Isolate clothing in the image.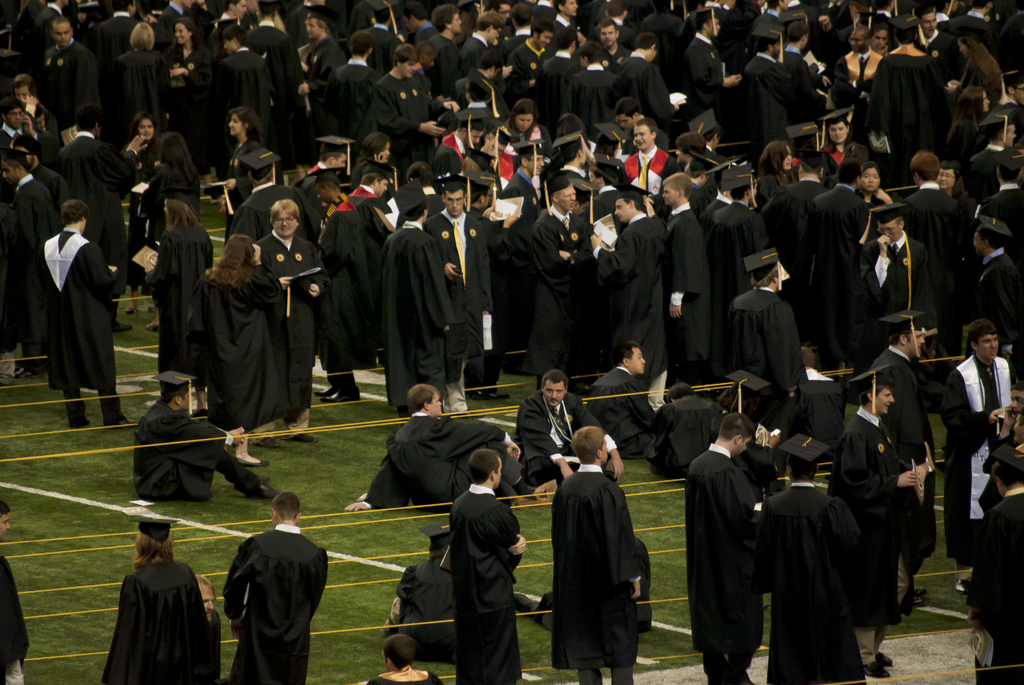
Isolated region: [840,405,918,621].
